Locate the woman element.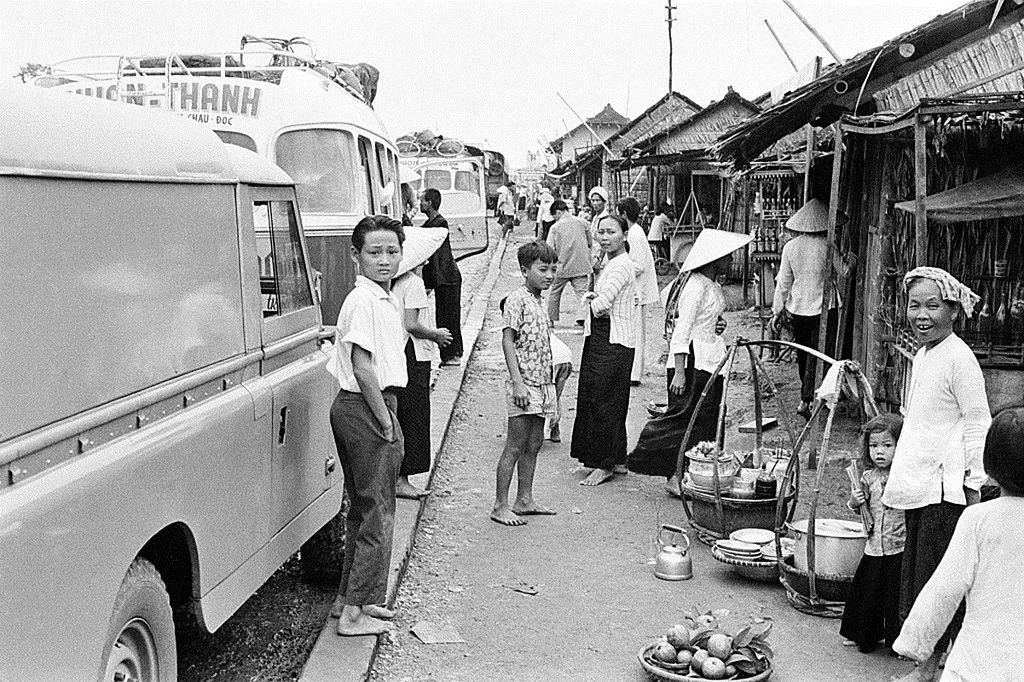
Element bbox: [660,254,732,475].
